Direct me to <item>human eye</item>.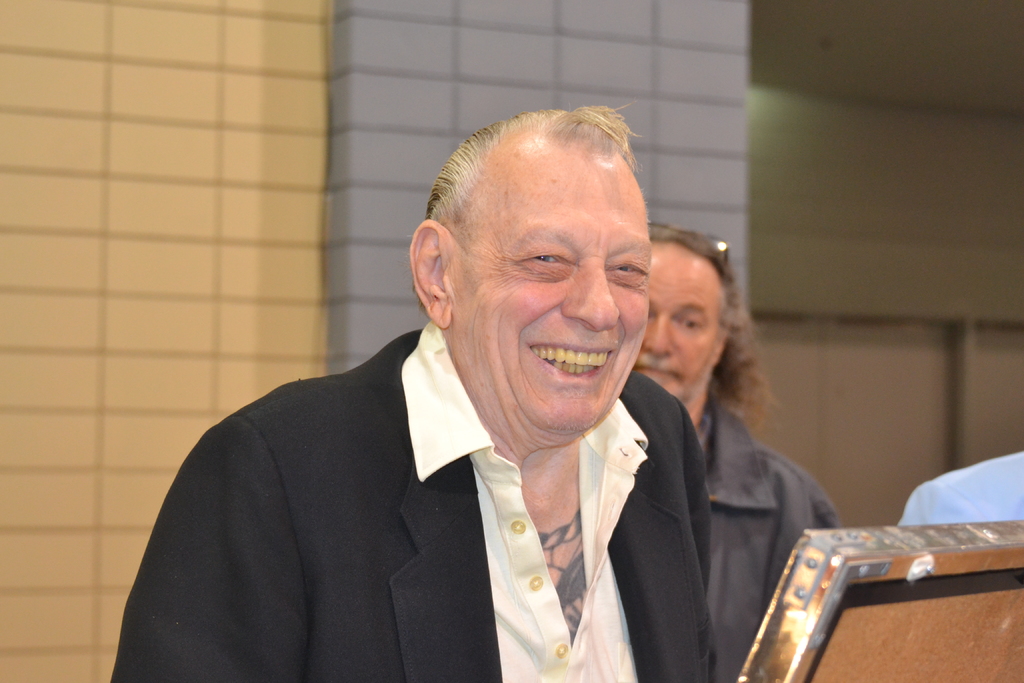
Direction: 676/313/708/331.
